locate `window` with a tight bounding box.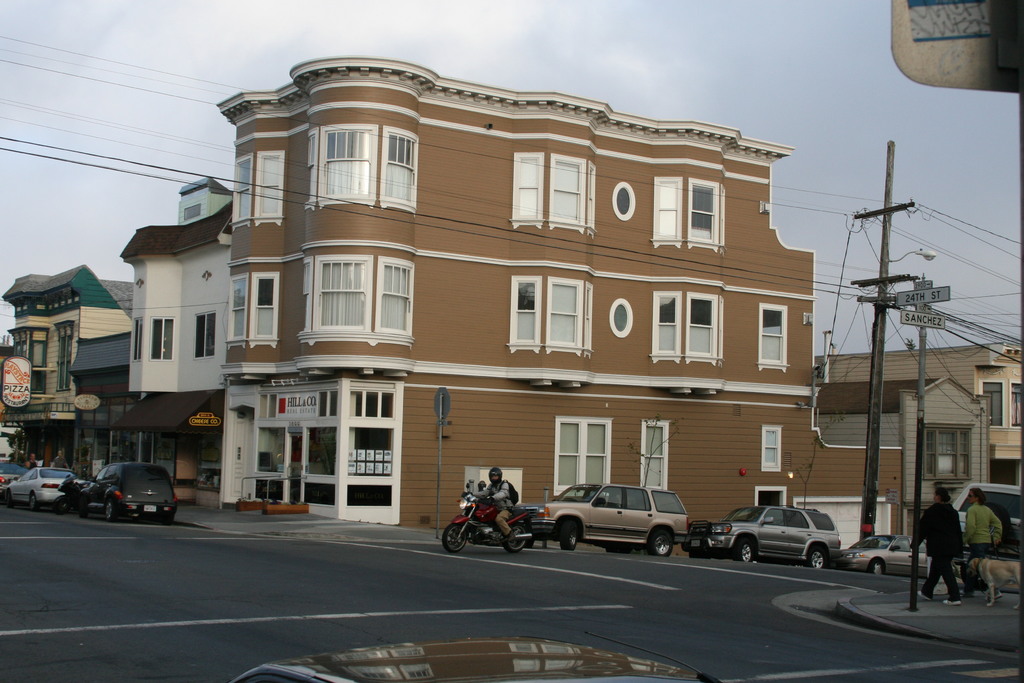
306,129,318,208.
